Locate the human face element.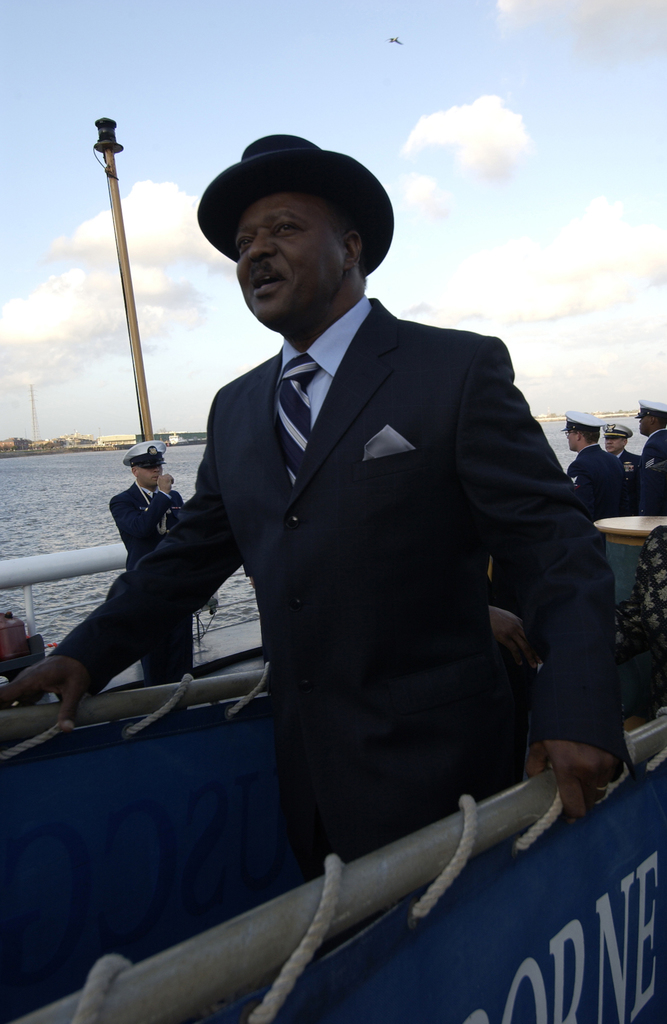
Element bbox: pyautogui.locateOnScreen(138, 466, 162, 485).
